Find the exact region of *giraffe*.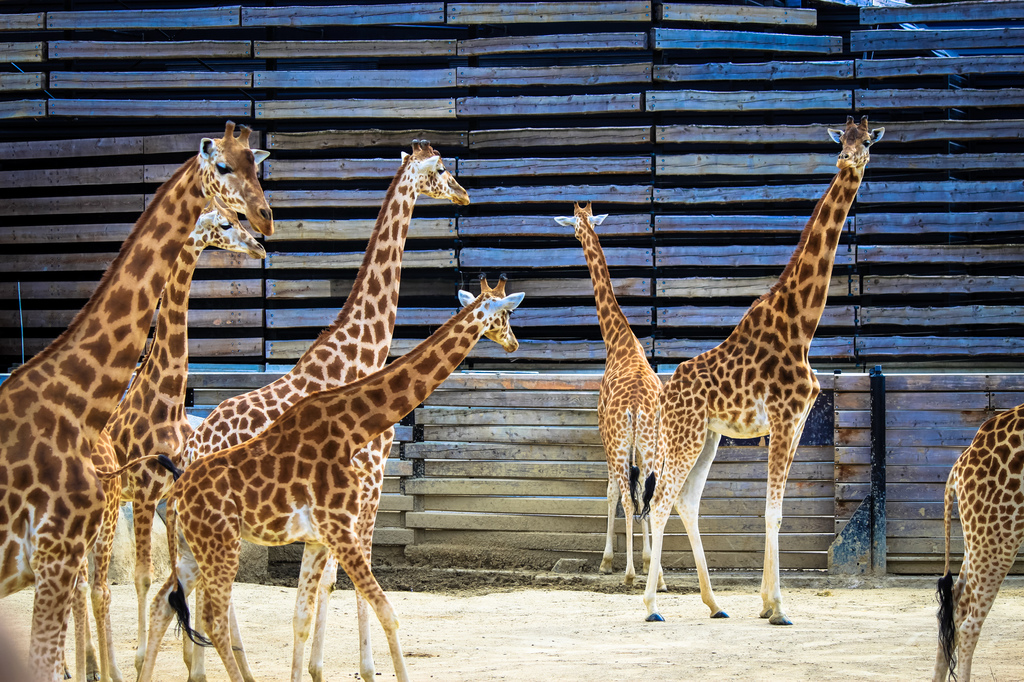
Exact region: locate(164, 267, 530, 681).
